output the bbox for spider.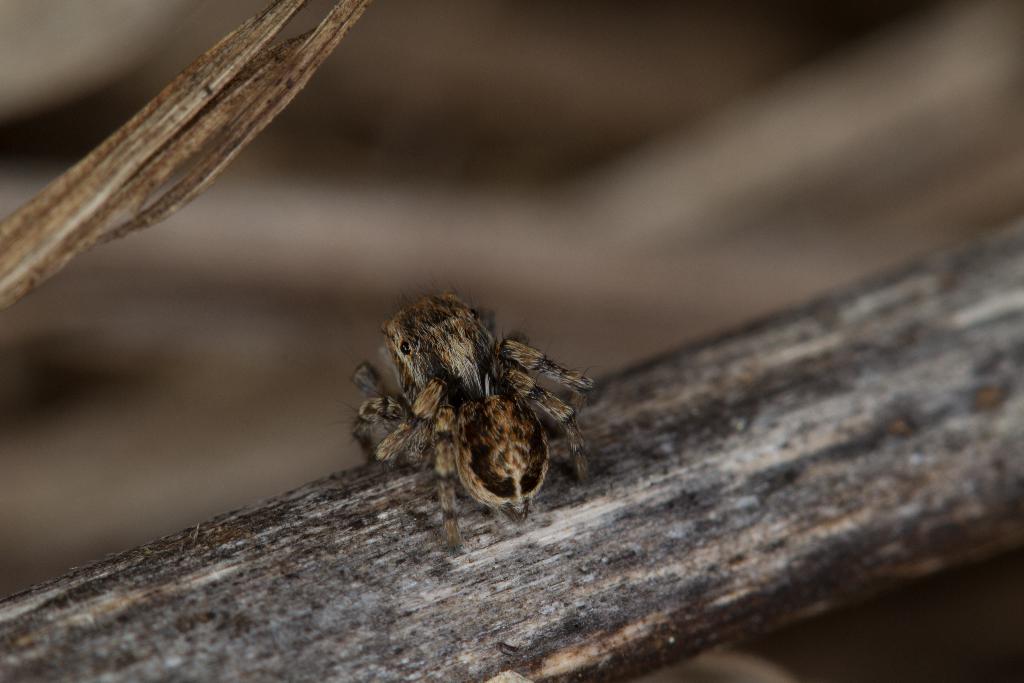
box(335, 287, 600, 534).
